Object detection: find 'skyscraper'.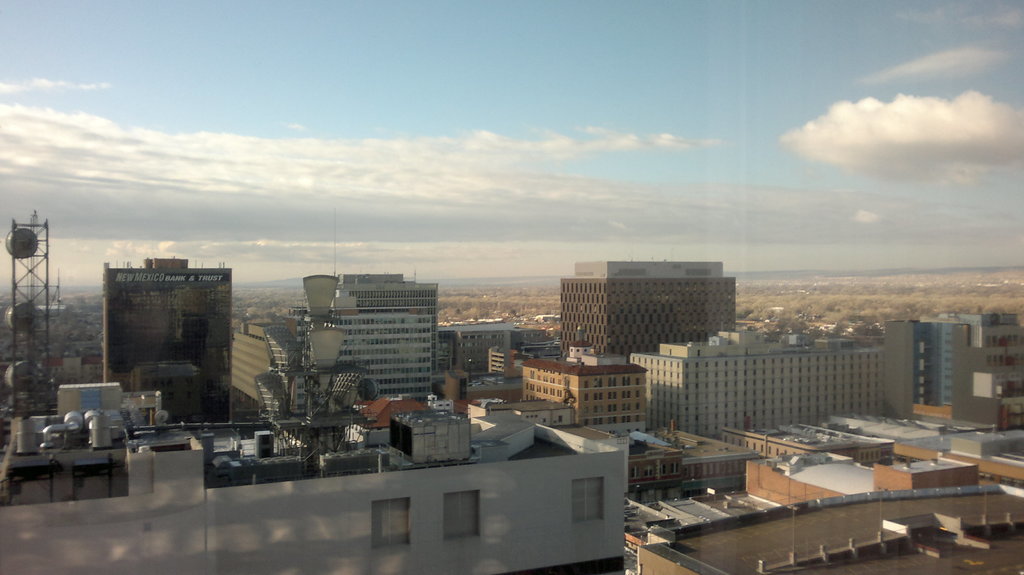
(568, 245, 740, 362).
